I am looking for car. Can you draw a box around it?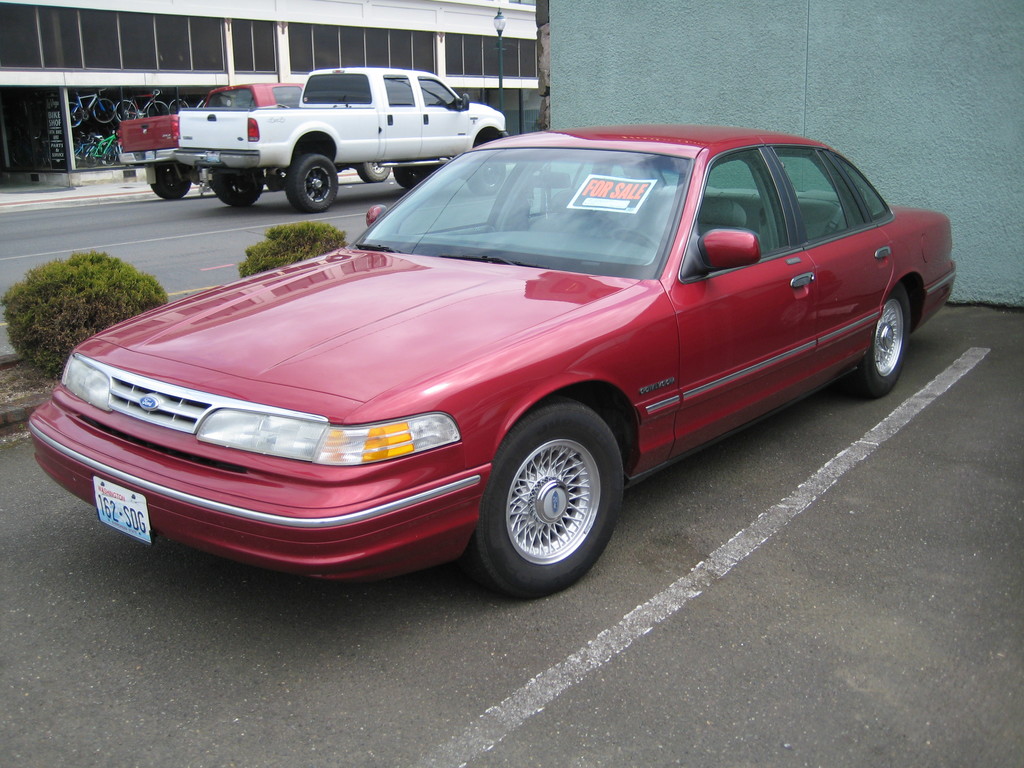
Sure, the bounding box is [143, 77, 395, 196].
